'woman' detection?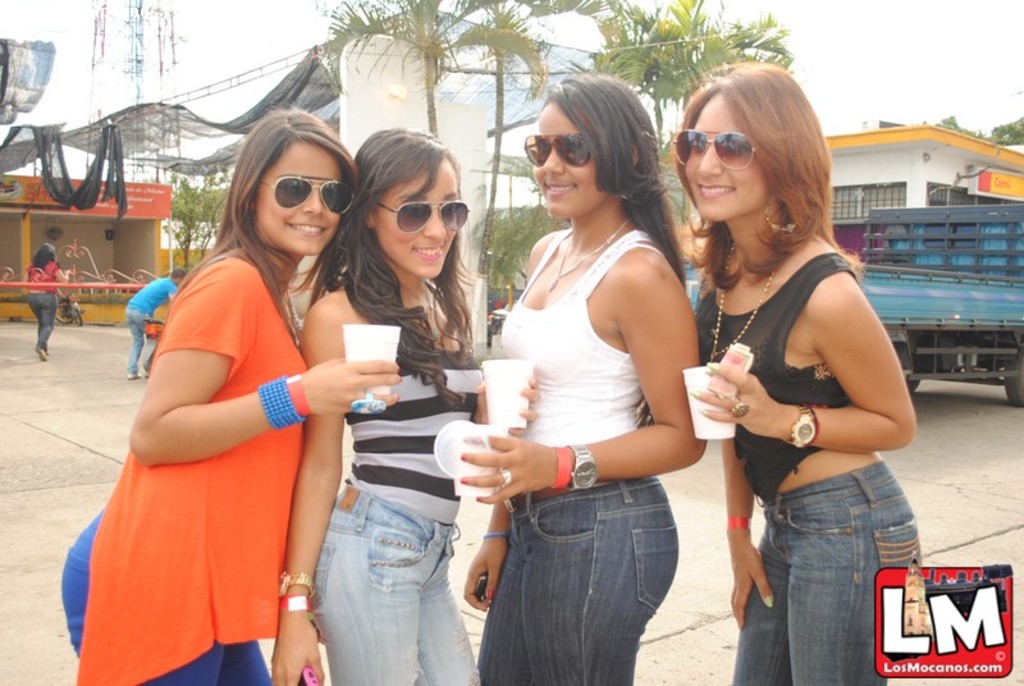
[672, 59, 923, 685]
